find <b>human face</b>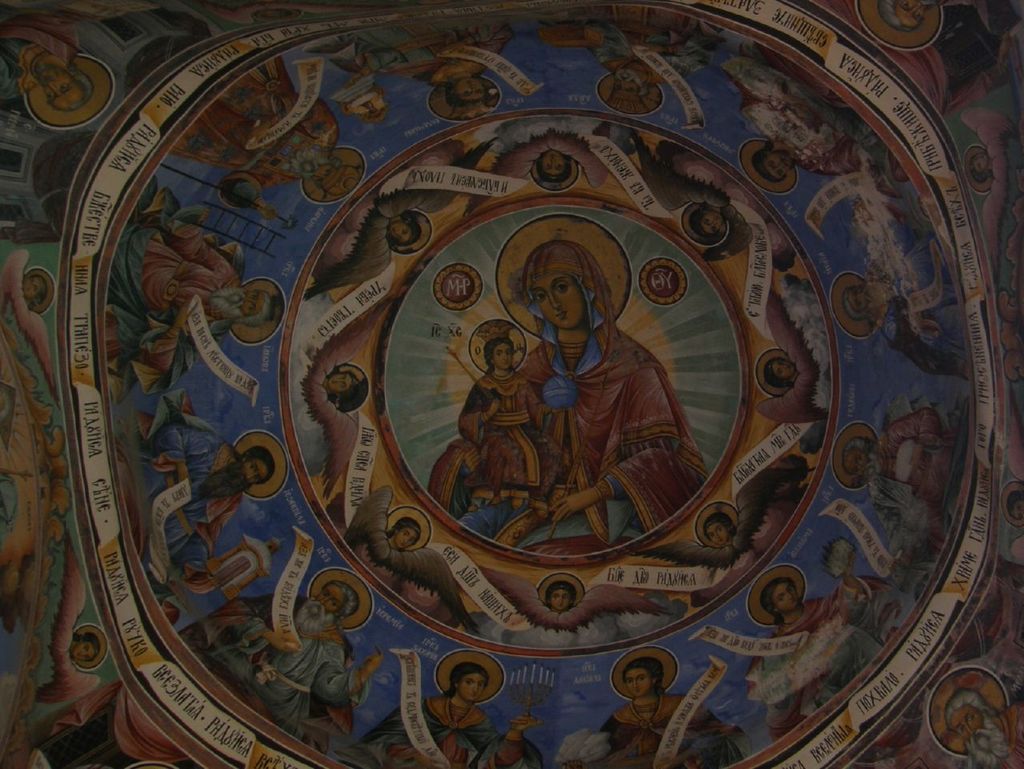
left=950, top=703, right=986, bottom=743
